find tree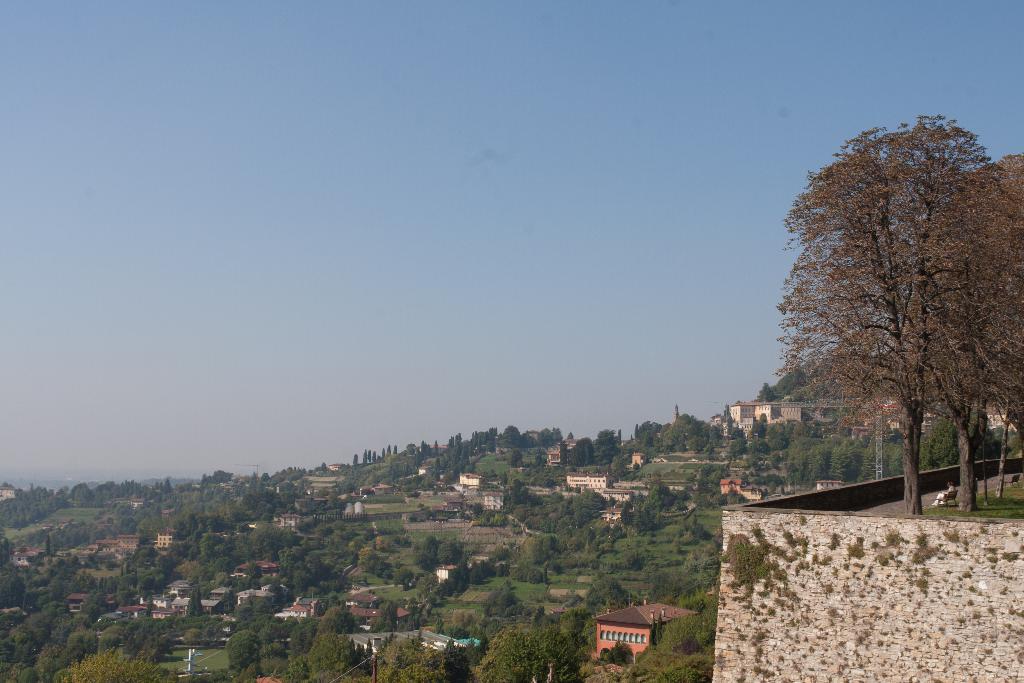
(left=659, top=410, right=695, bottom=449)
